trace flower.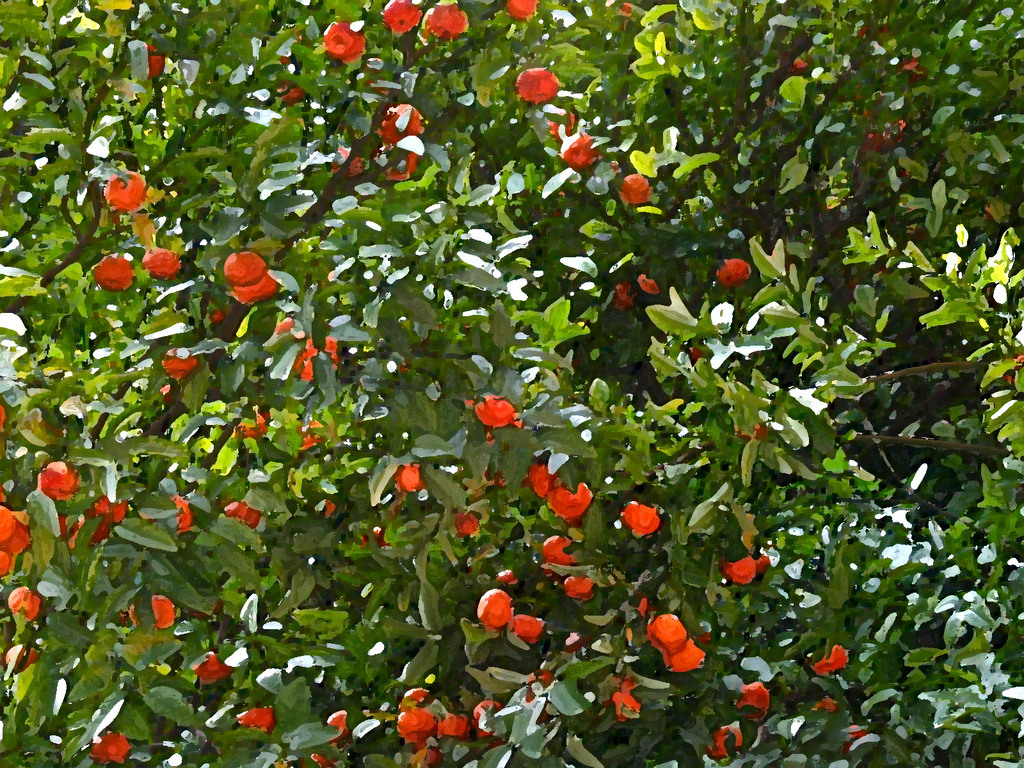
Traced to 510,0,541,16.
